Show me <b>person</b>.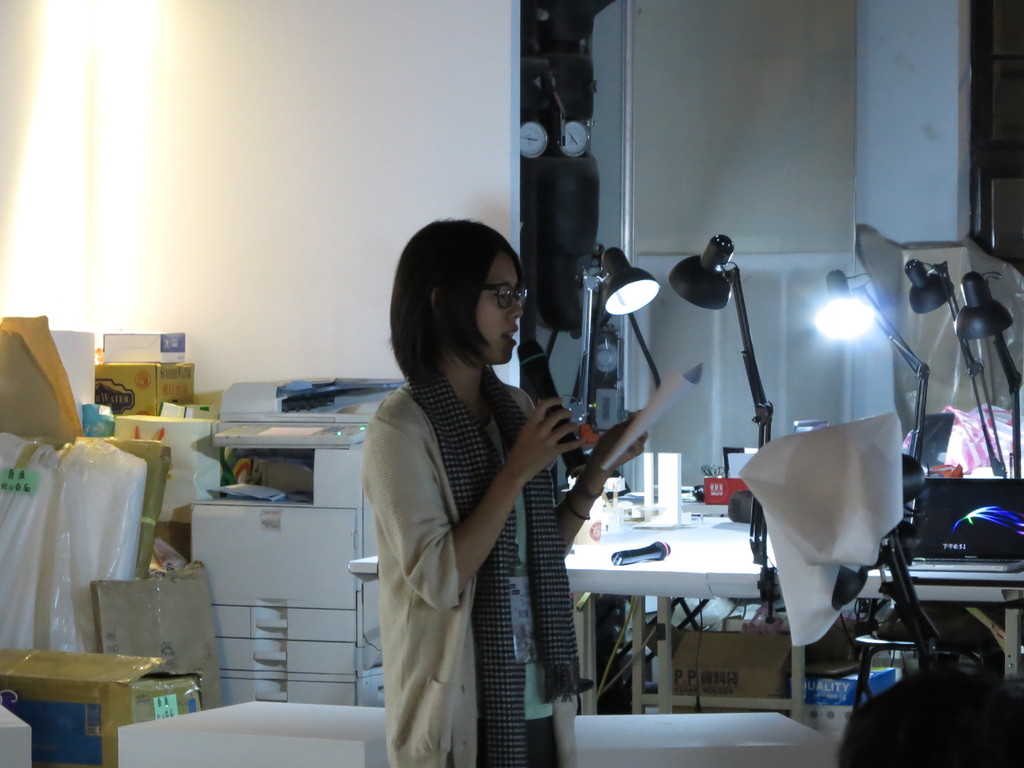
<b>person</b> is here: 362,218,646,767.
